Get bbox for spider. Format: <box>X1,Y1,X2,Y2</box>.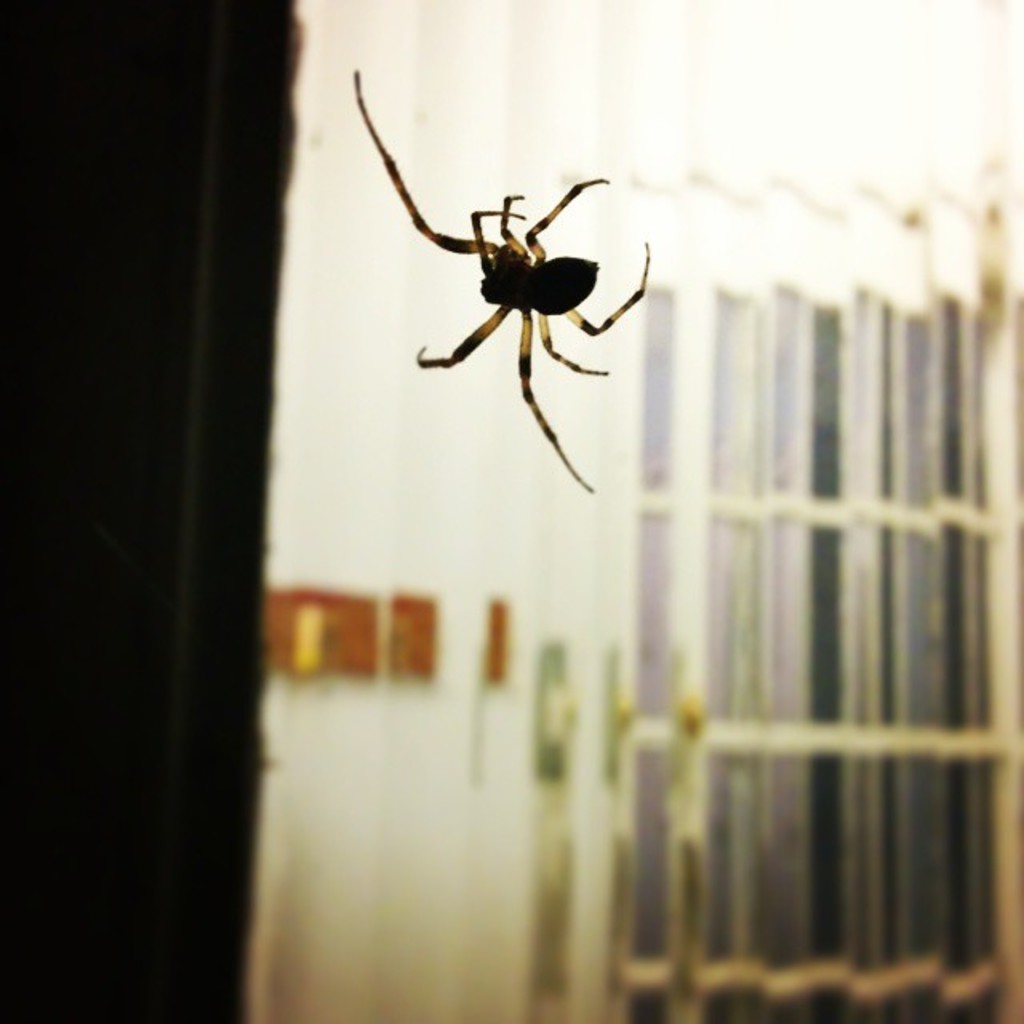
<box>352,67,658,493</box>.
